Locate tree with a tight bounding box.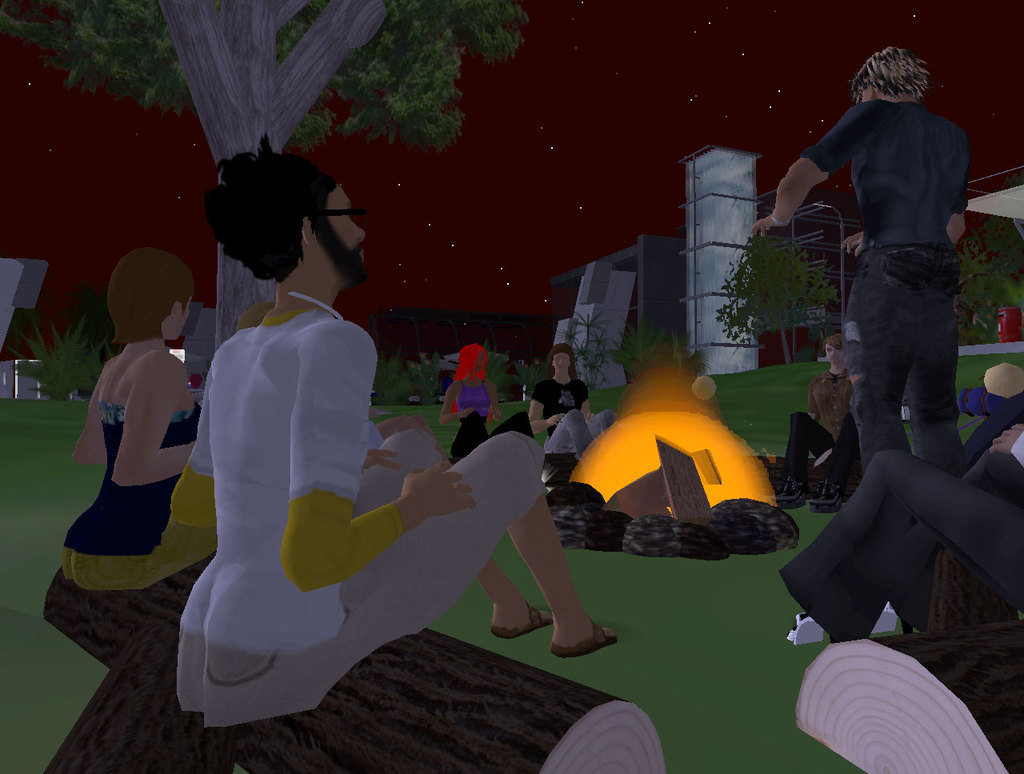
box=[0, 0, 527, 349].
